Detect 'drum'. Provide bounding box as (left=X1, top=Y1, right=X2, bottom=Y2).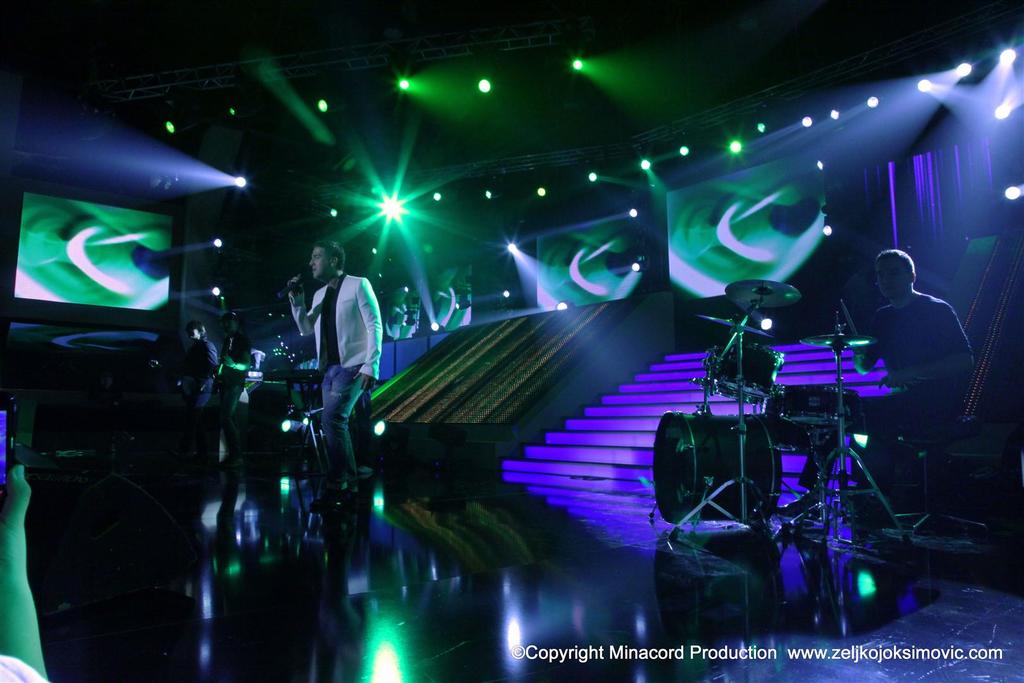
(left=713, top=344, right=788, bottom=401).
